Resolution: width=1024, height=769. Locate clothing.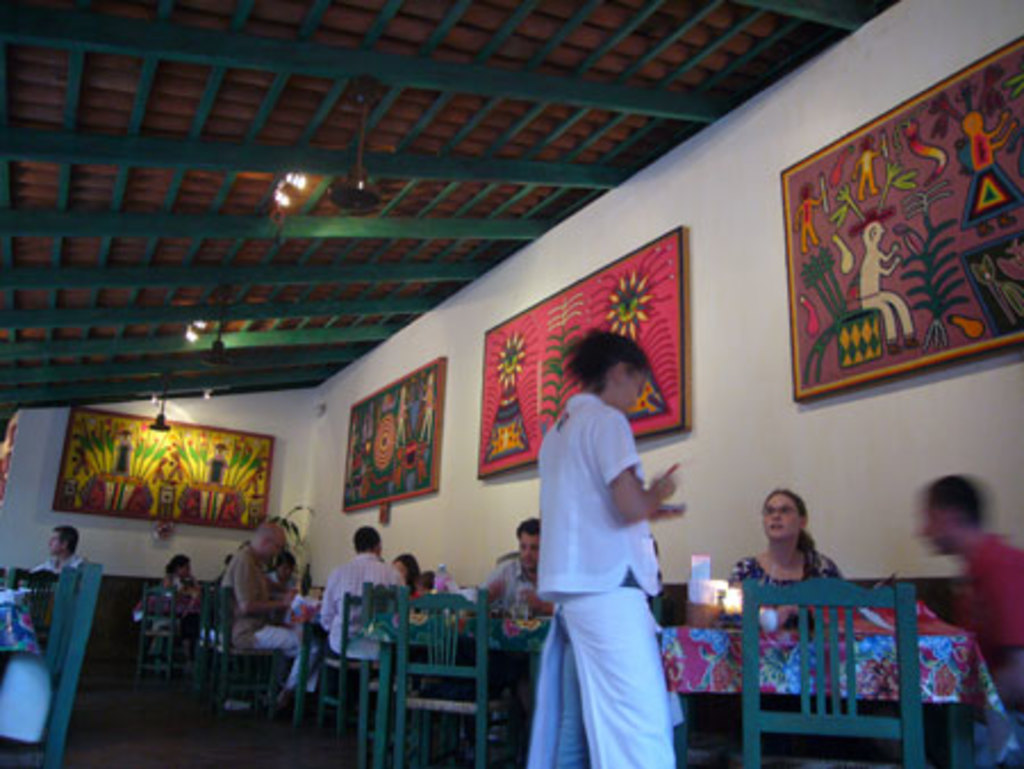
Rect(216, 541, 309, 685).
